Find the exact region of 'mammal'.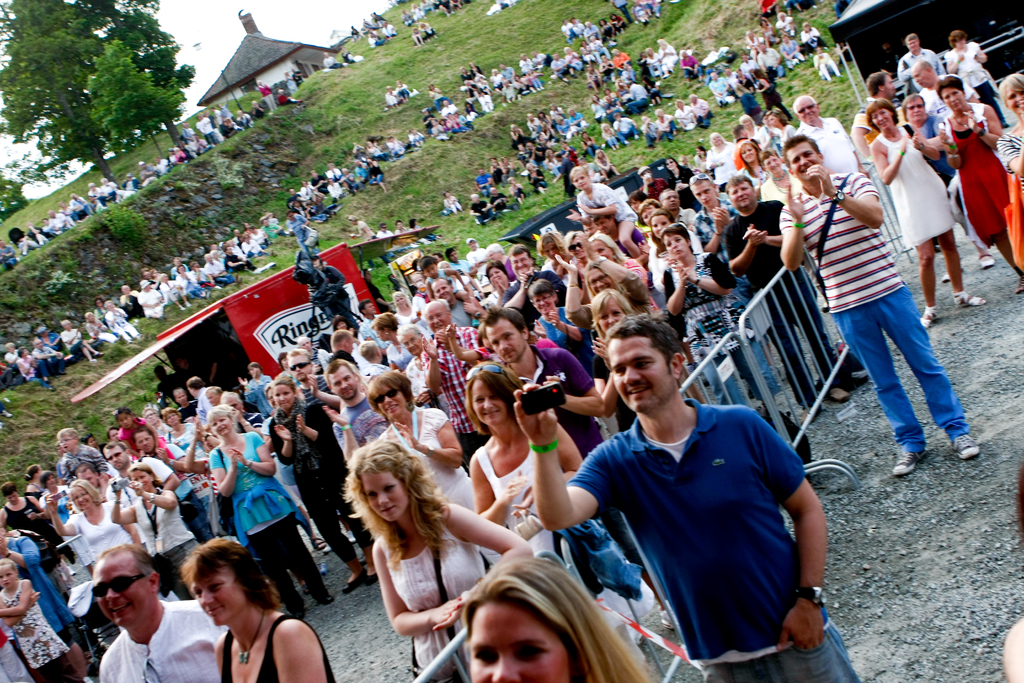
Exact region: Rect(321, 434, 477, 641).
